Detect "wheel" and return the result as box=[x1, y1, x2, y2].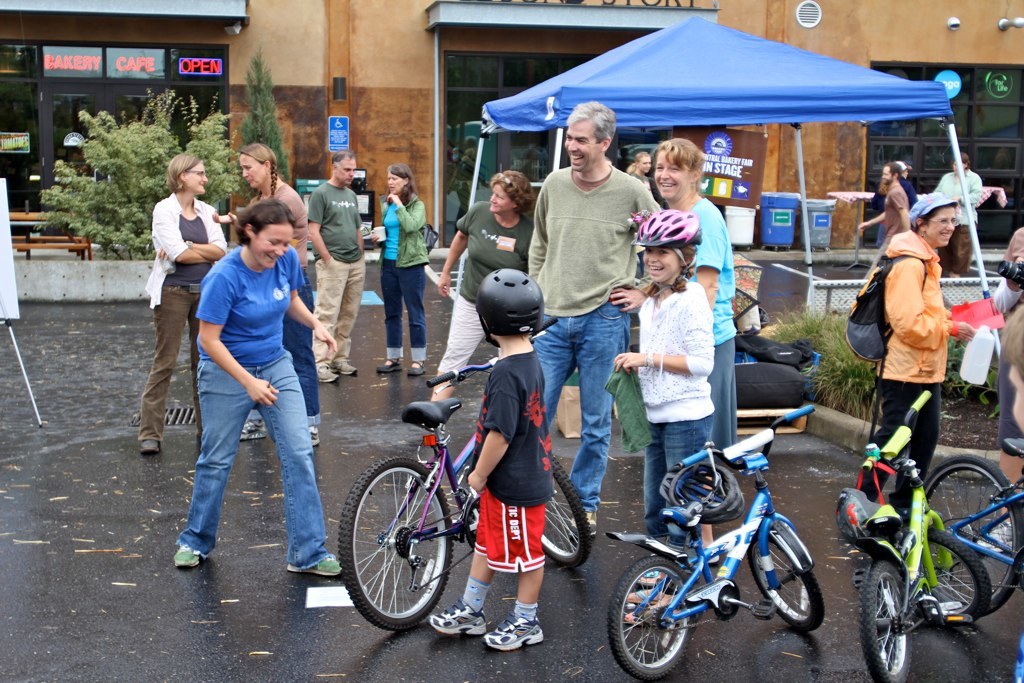
box=[853, 554, 909, 682].
